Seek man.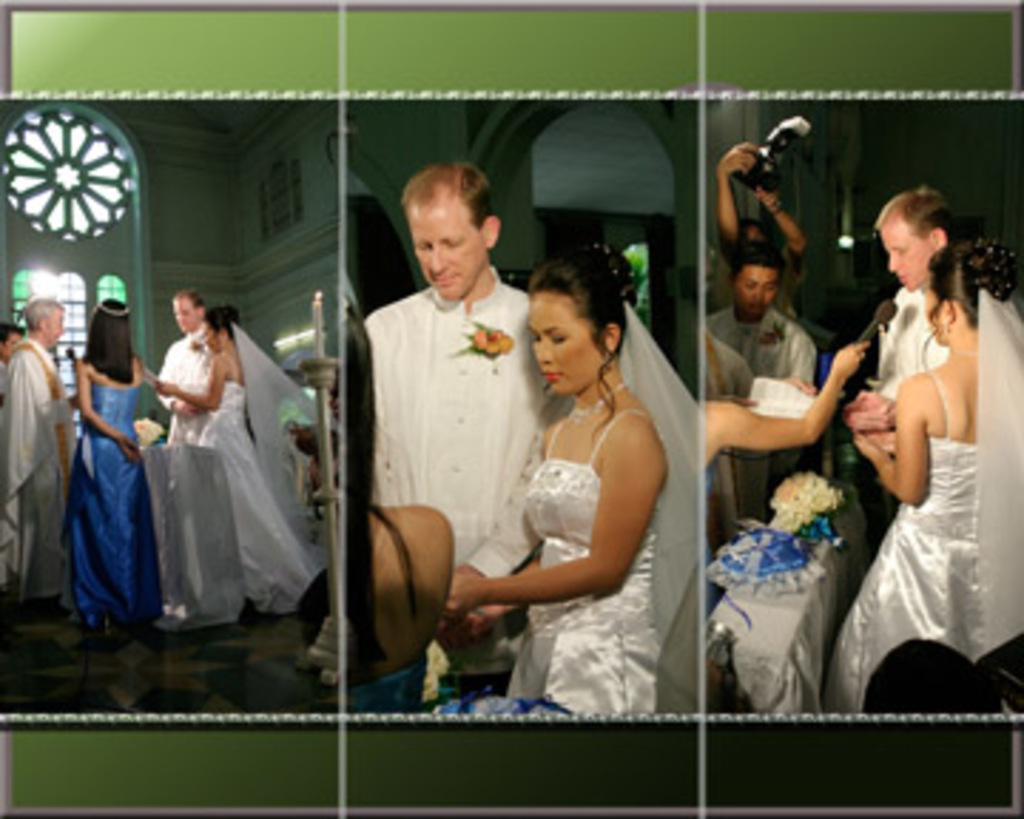
338,151,555,702.
